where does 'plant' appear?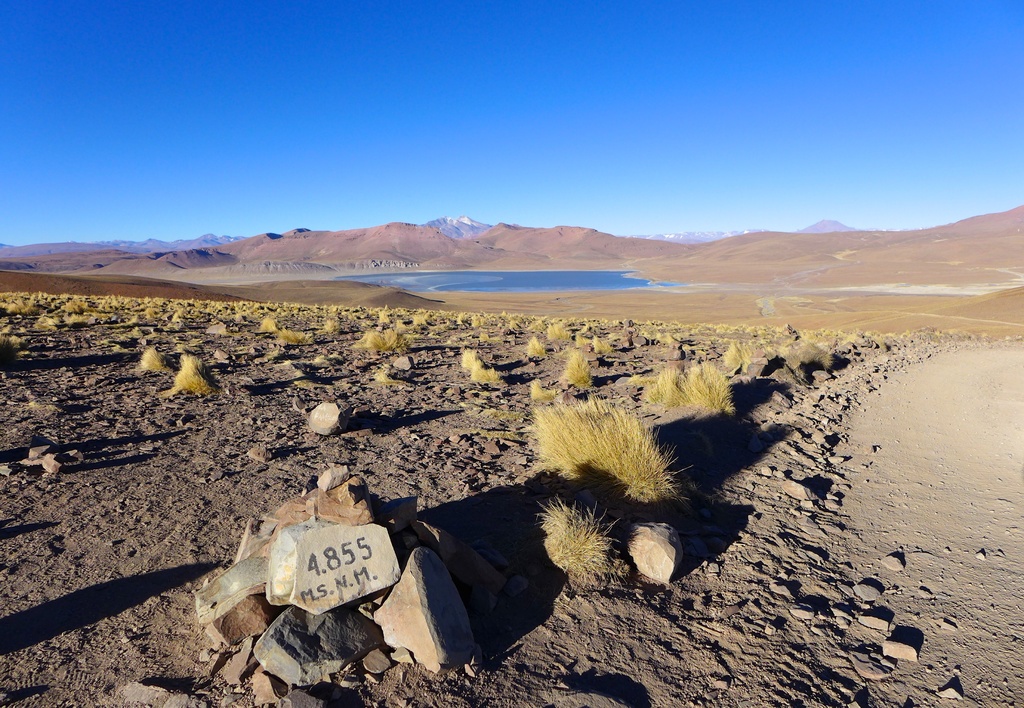
Appears at 278,323,319,351.
